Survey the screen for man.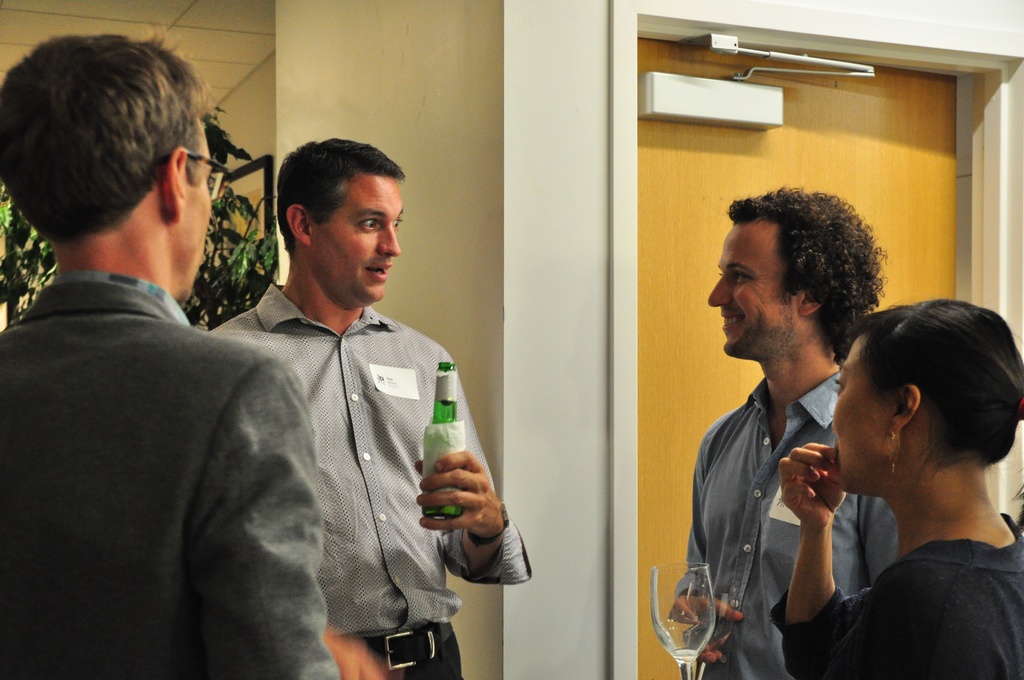
Survey found: [676,186,902,679].
